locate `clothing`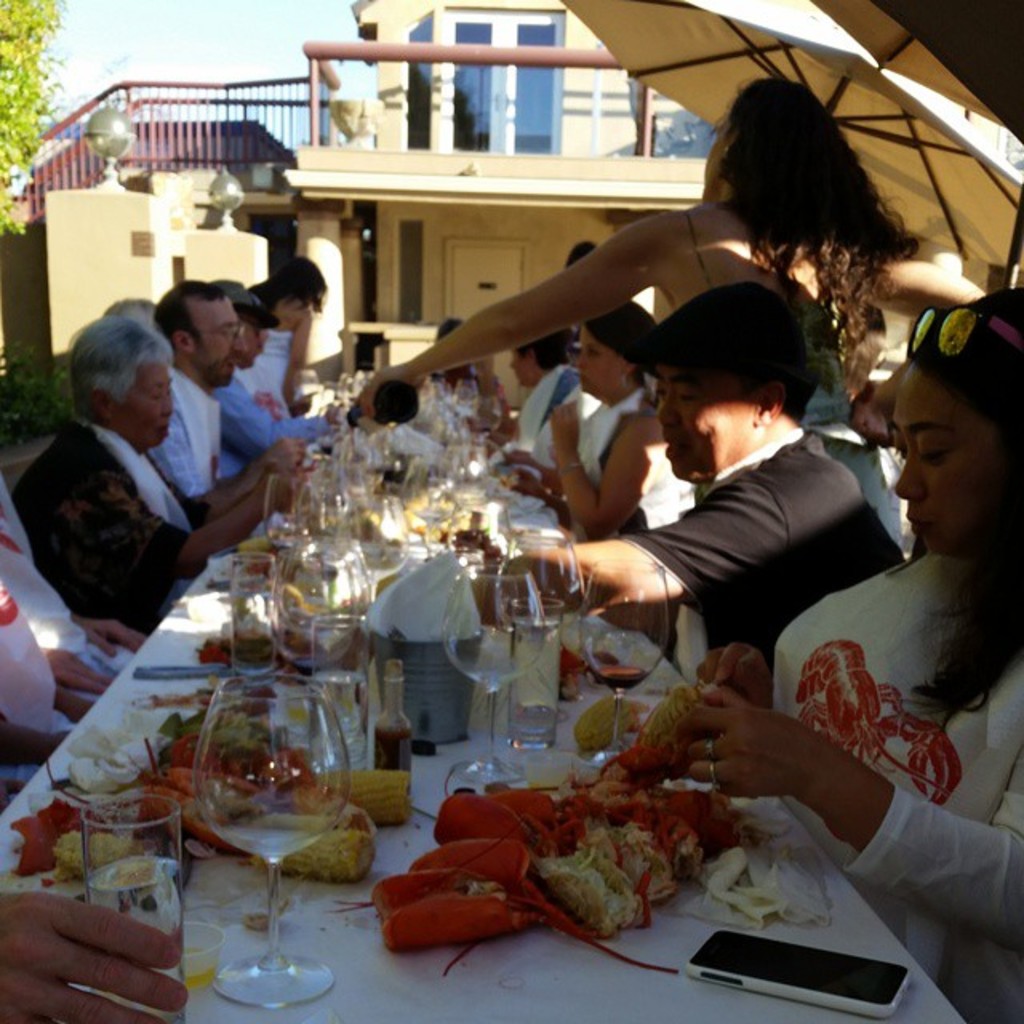
210:366:346:461
